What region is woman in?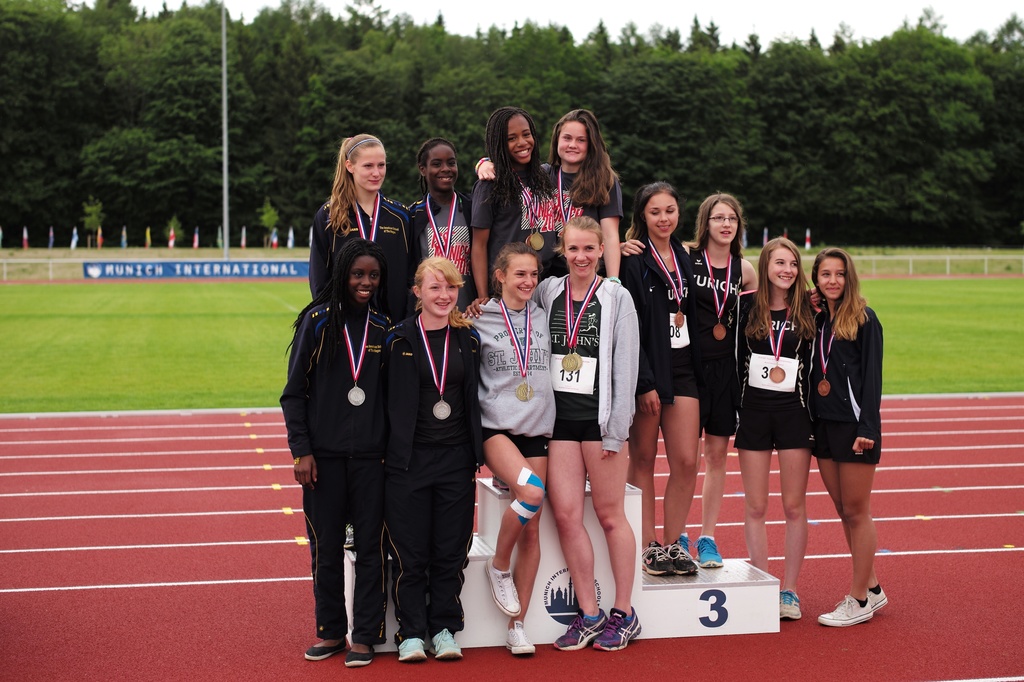
<region>452, 239, 560, 654</region>.
